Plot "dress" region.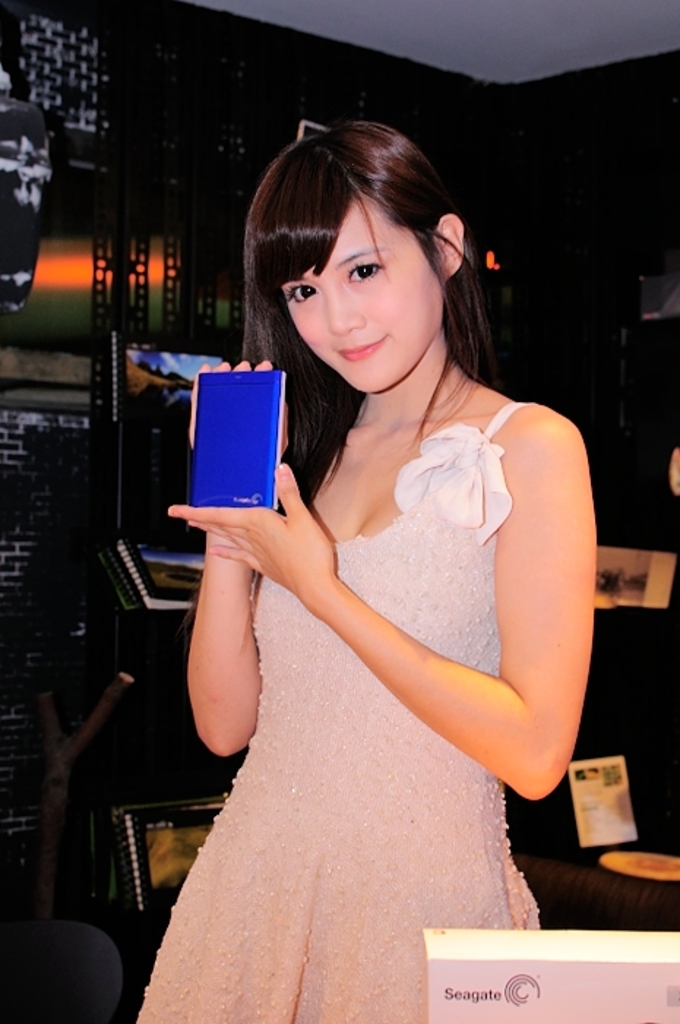
Plotted at bbox(121, 404, 540, 1023).
